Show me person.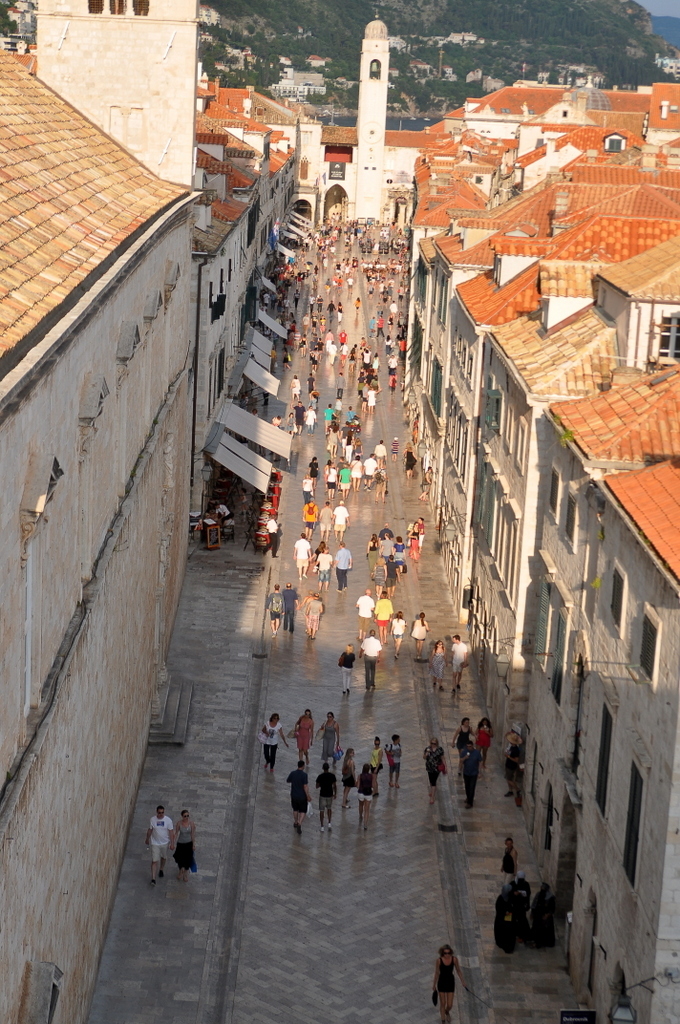
person is here: (505,728,524,794).
